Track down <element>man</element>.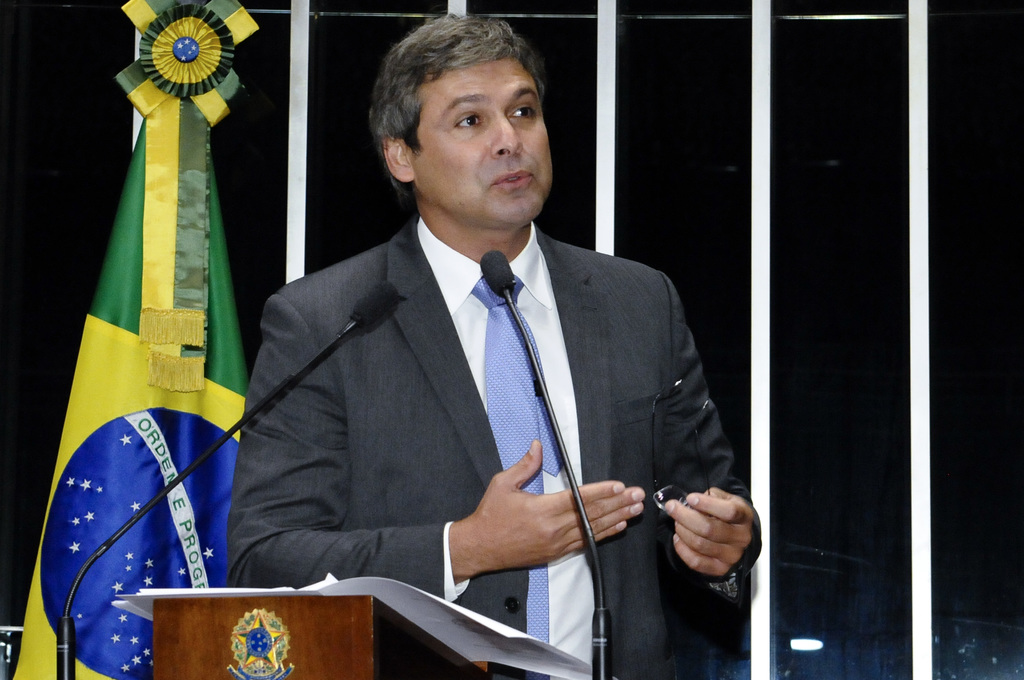
Tracked to box=[207, 54, 743, 656].
